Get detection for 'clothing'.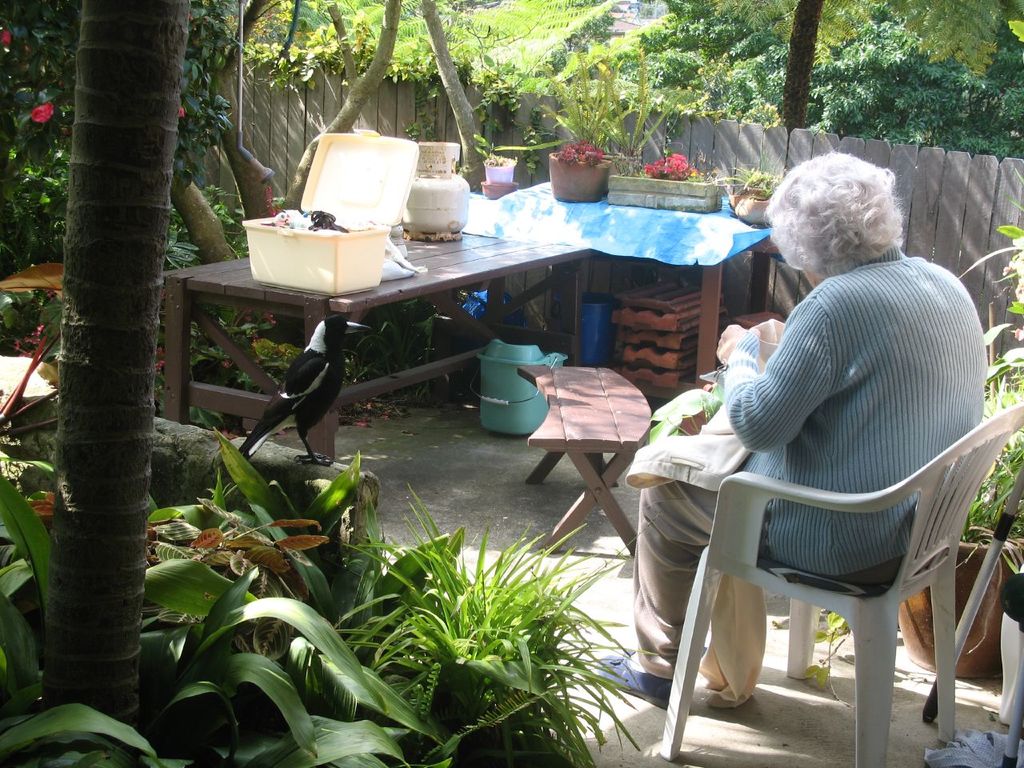
Detection: locate(674, 210, 998, 710).
